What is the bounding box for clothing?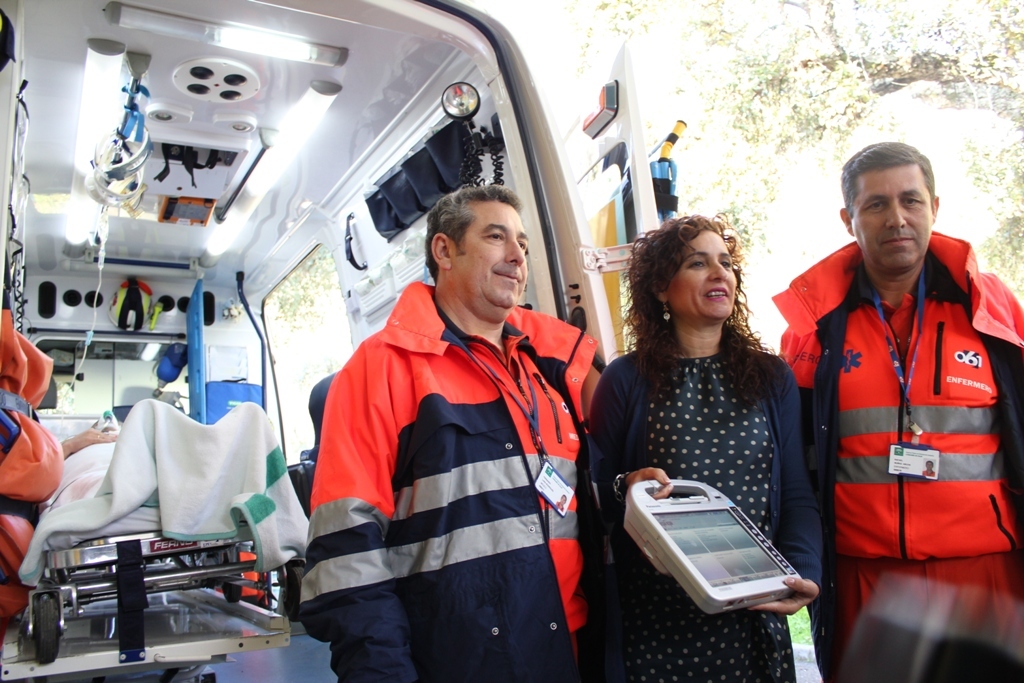
detection(603, 322, 837, 682).
